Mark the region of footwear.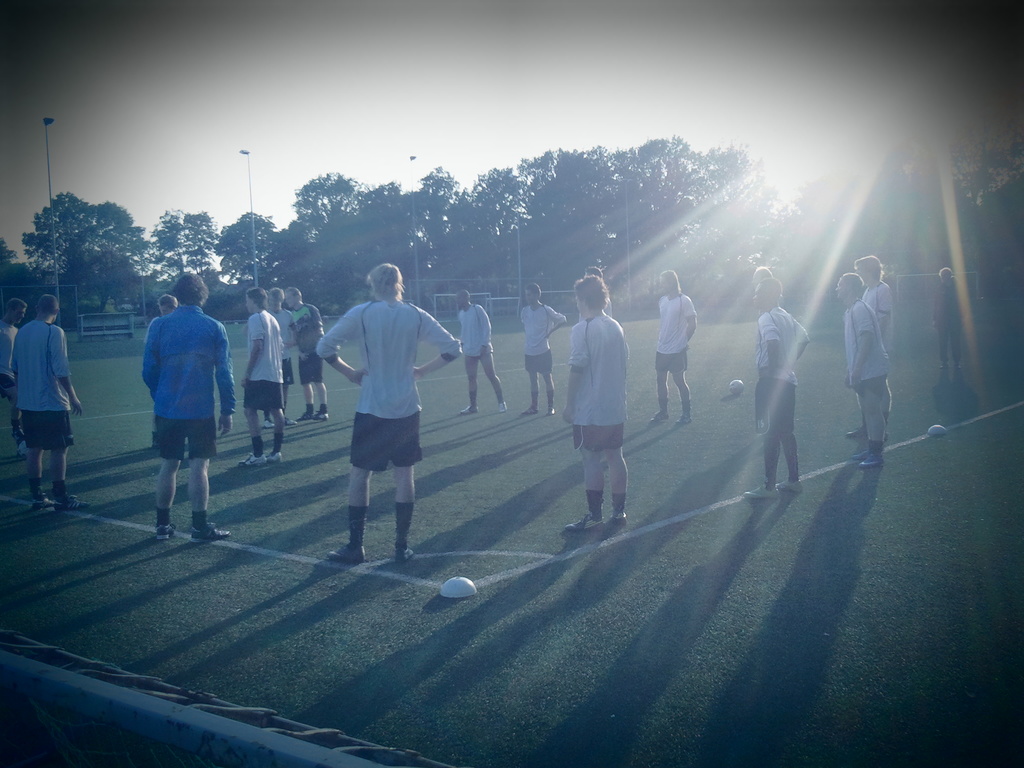
Region: box(550, 406, 554, 417).
